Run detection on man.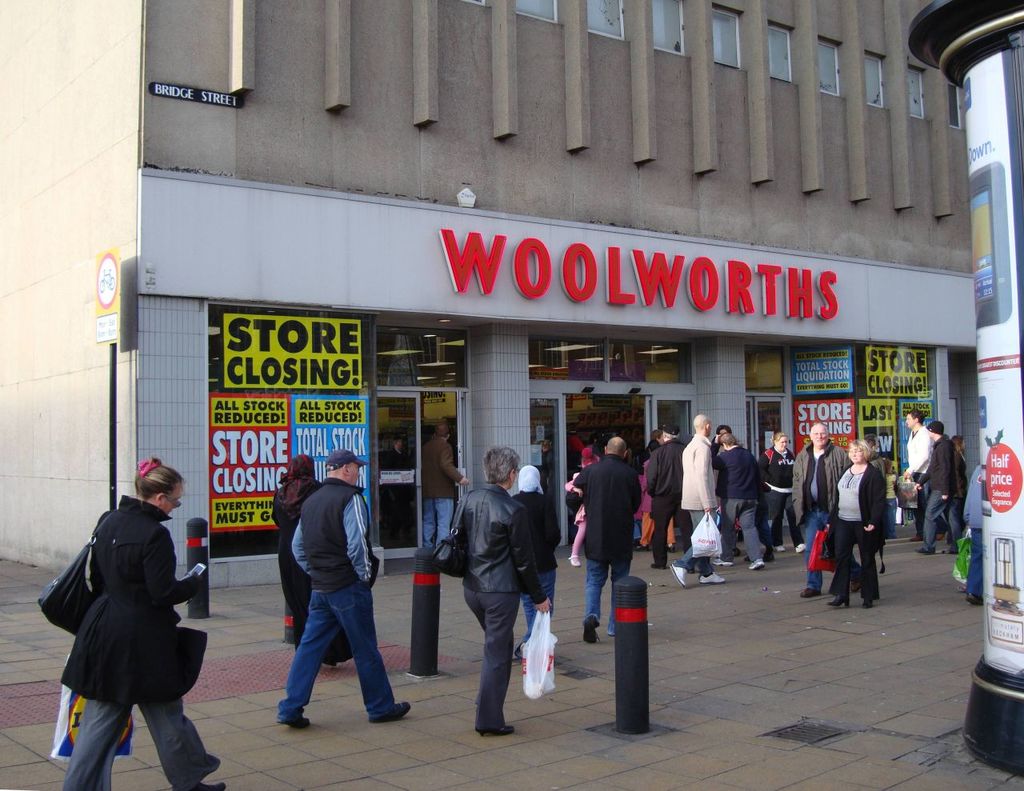
Result: bbox(898, 404, 929, 548).
